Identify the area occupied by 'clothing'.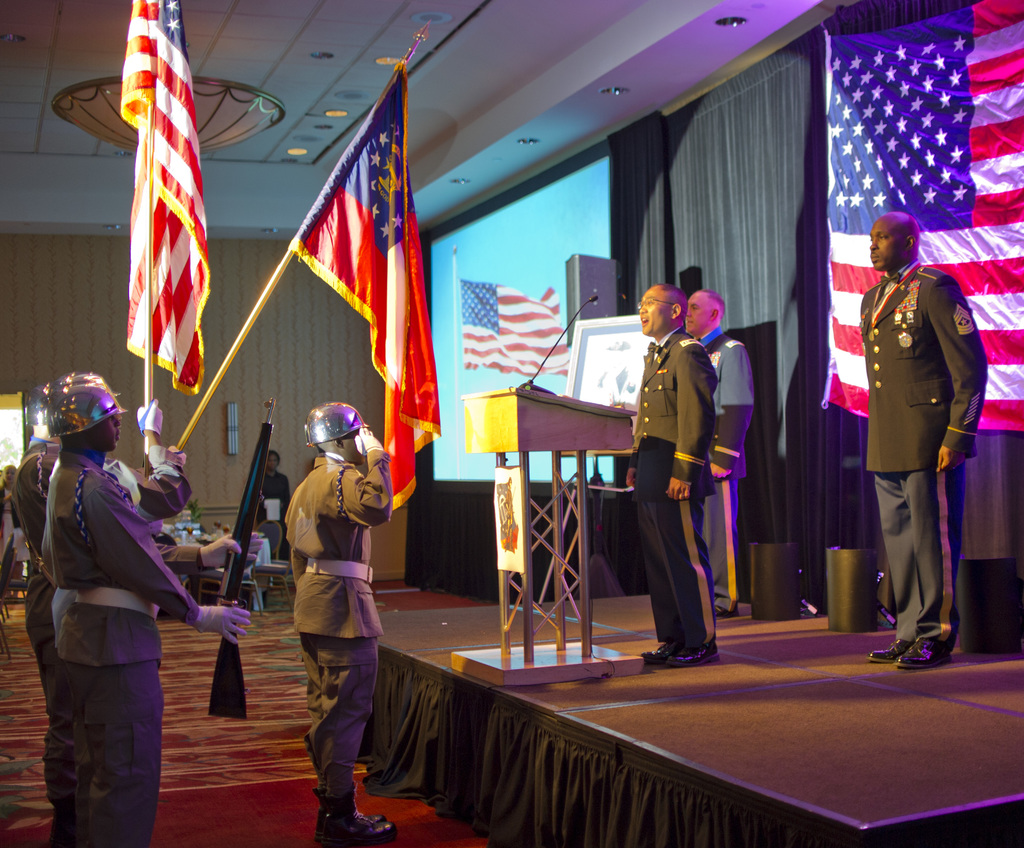
Area: [x1=285, y1=452, x2=390, y2=810].
